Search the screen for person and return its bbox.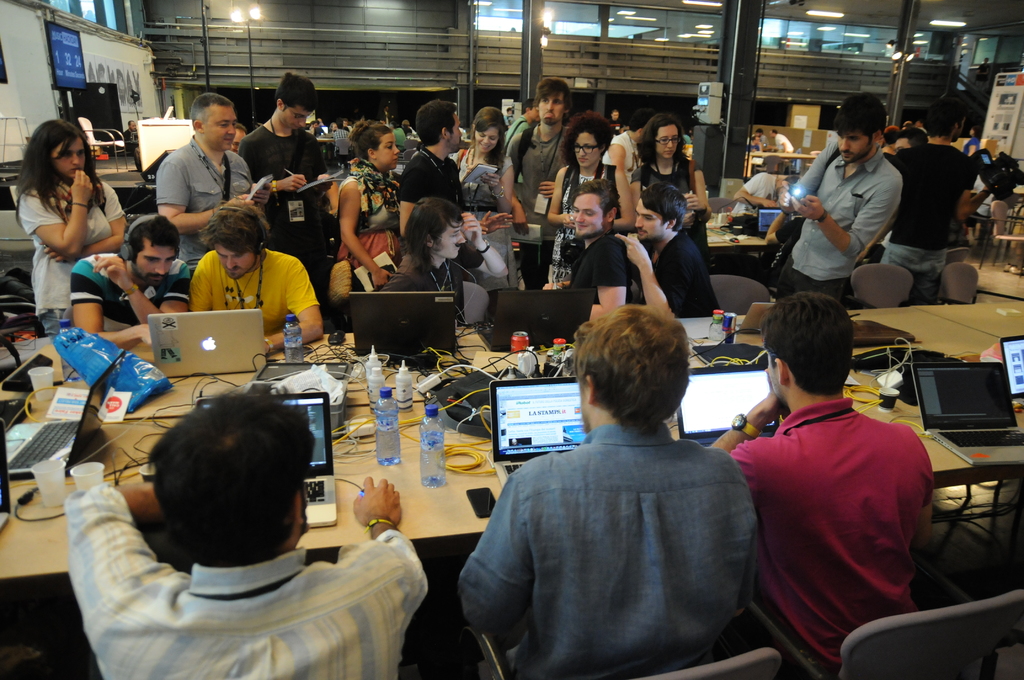
Found: x1=874, y1=85, x2=979, y2=285.
